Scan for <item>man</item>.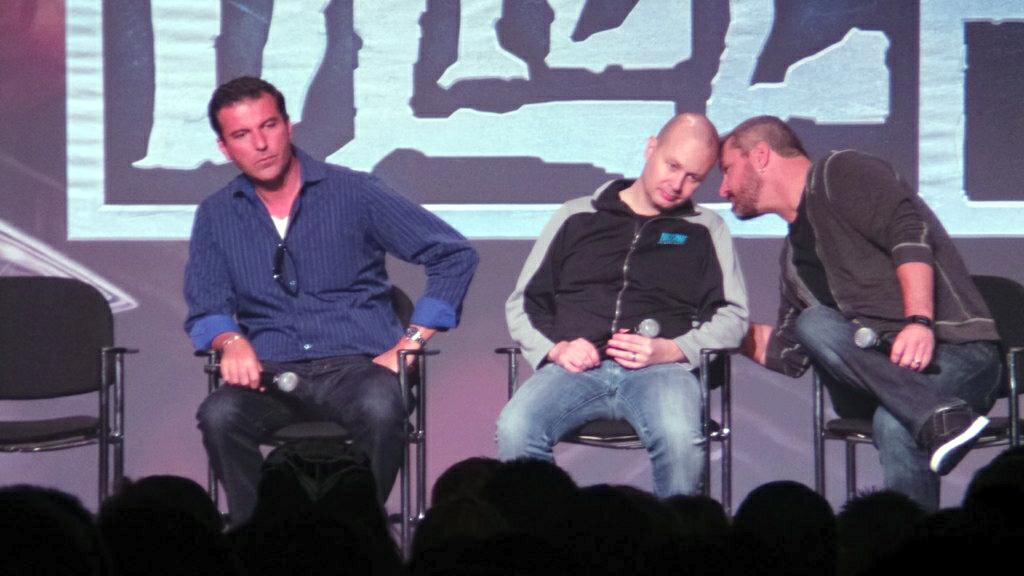
Scan result: (716, 112, 1004, 516).
